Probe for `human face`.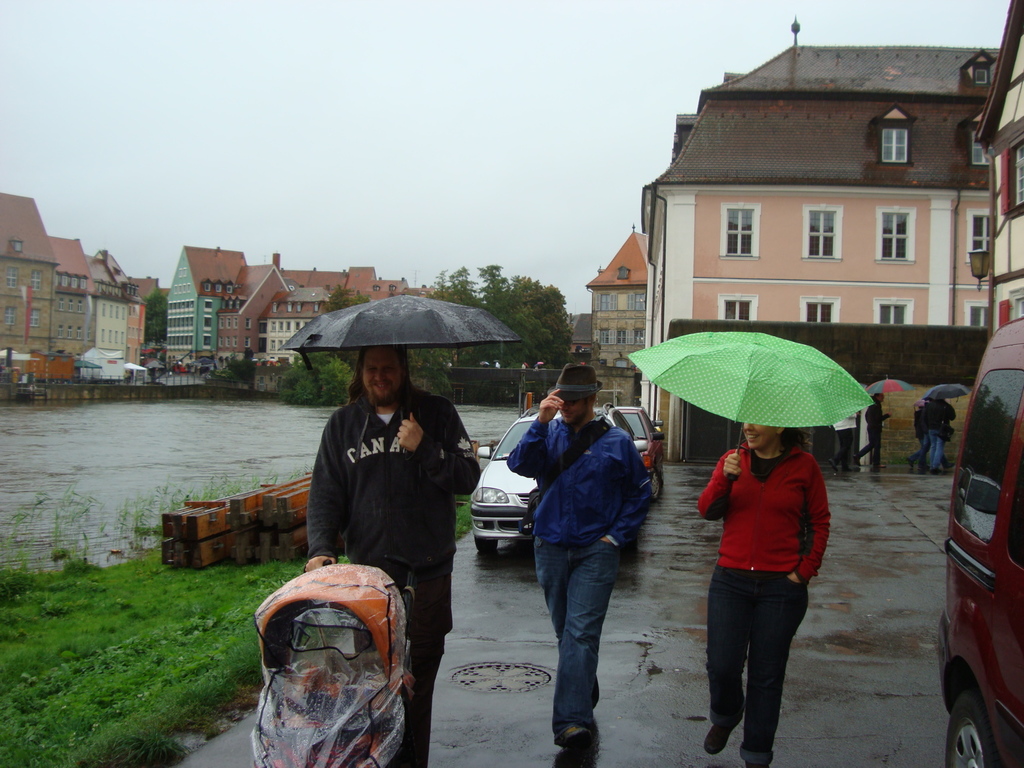
Probe result: 359, 345, 401, 410.
